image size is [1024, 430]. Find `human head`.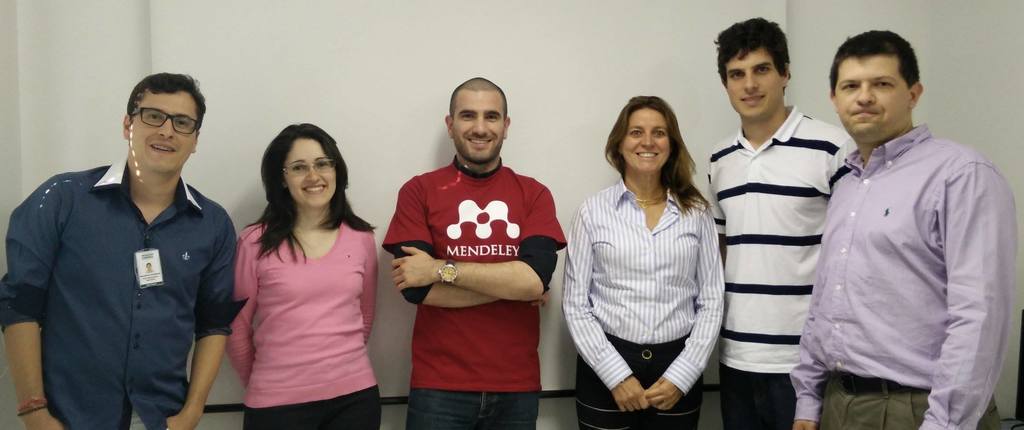
left=828, top=19, right=942, bottom=145.
